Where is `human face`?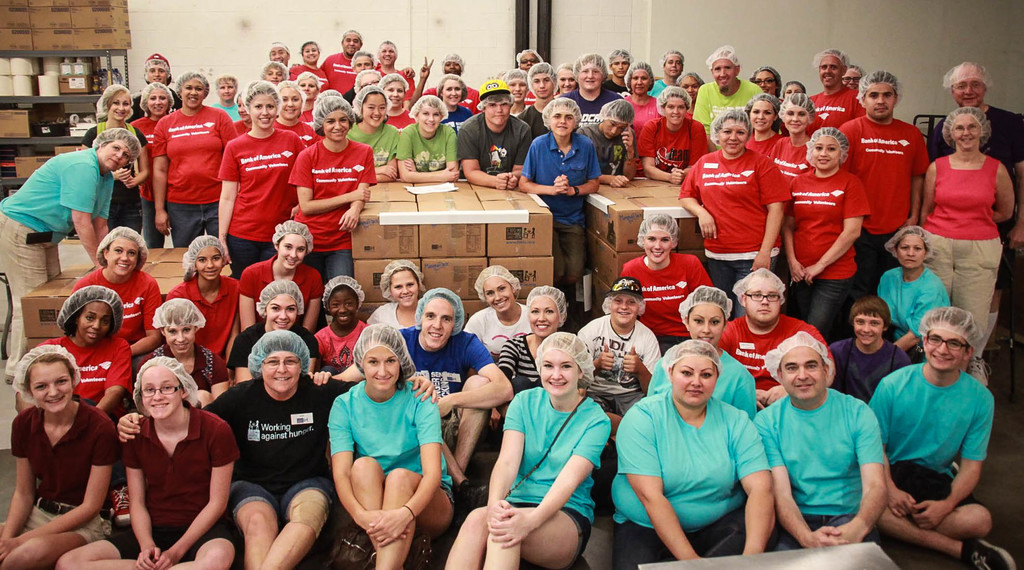
bbox=(31, 368, 70, 412).
